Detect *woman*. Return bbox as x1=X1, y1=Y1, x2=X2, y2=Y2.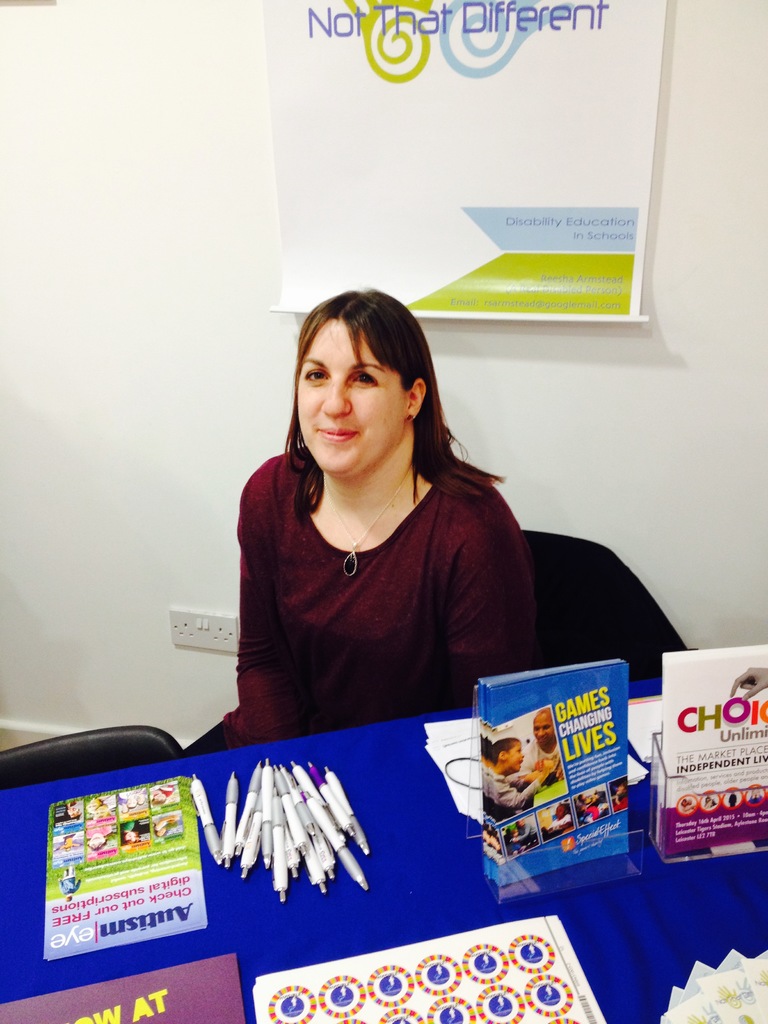
x1=201, y1=294, x2=549, y2=765.
